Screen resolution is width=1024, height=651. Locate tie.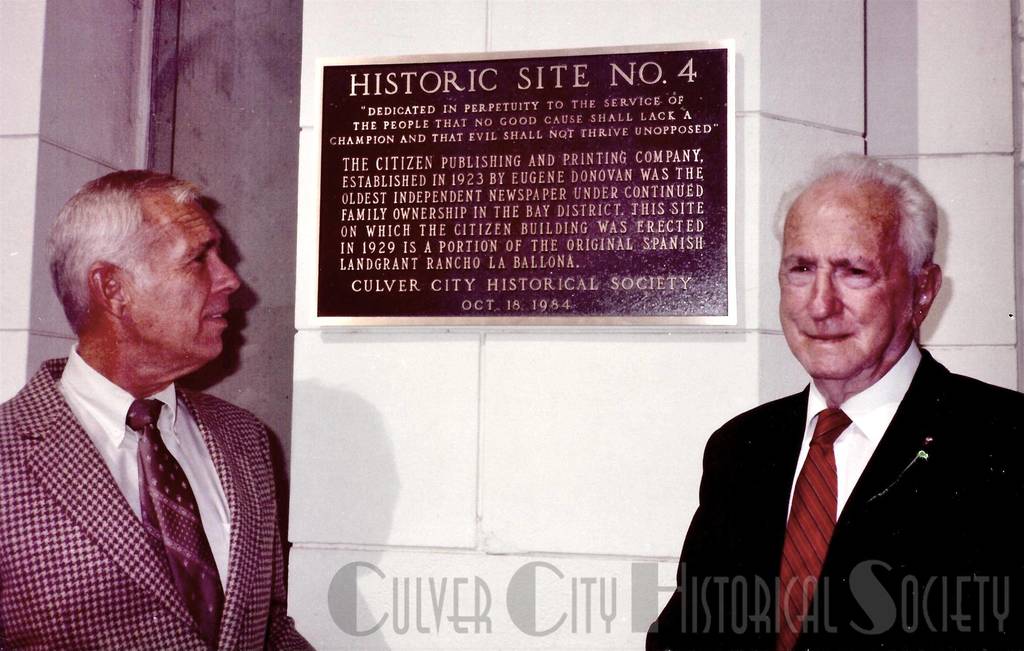
detection(124, 403, 225, 650).
